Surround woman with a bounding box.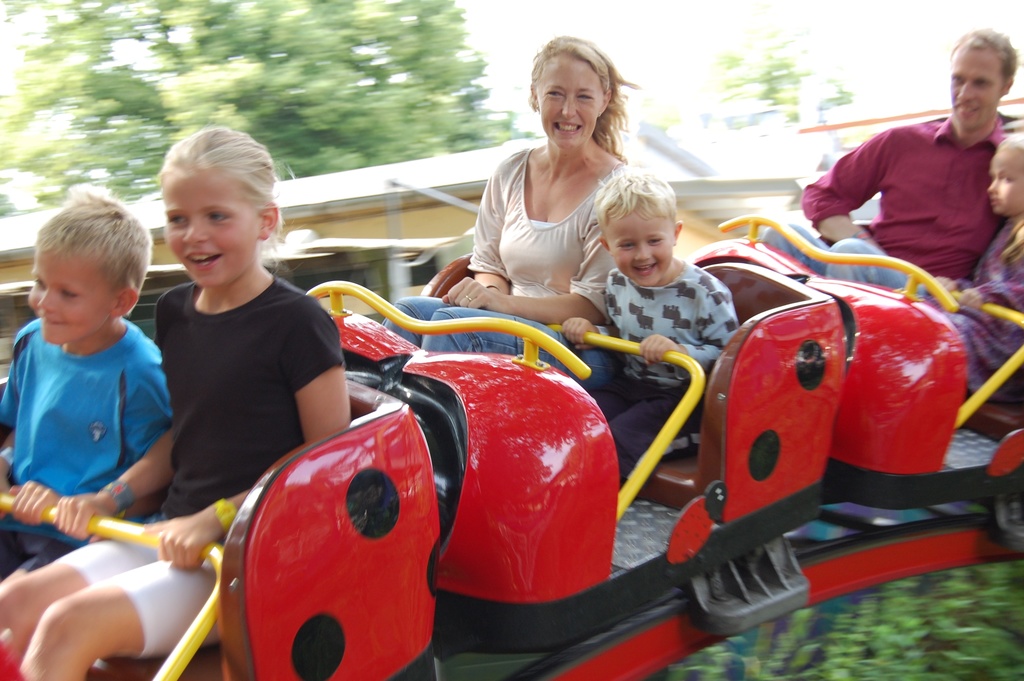
region(381, 29, 630, 359).
